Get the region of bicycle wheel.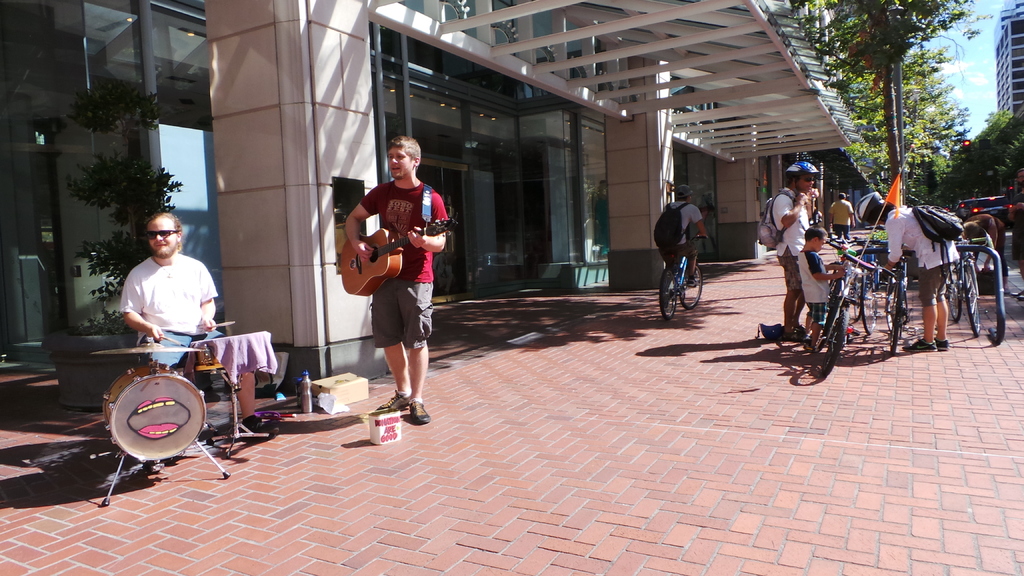
rect(681, 264, 701, 313).
